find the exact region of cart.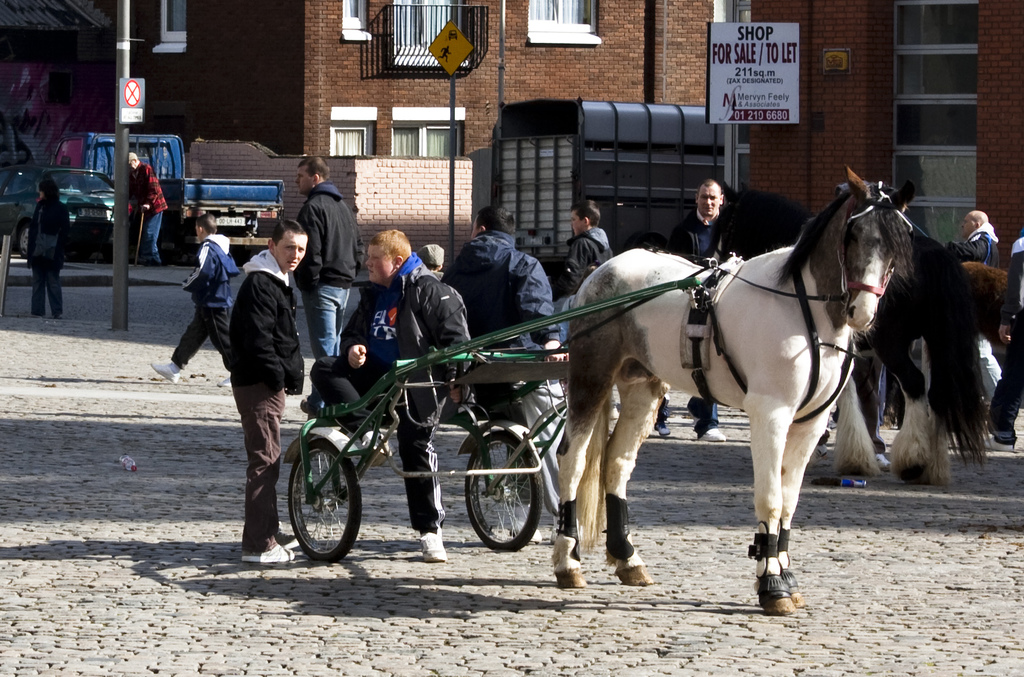
Exact region: [284, 277, 703, 560].
